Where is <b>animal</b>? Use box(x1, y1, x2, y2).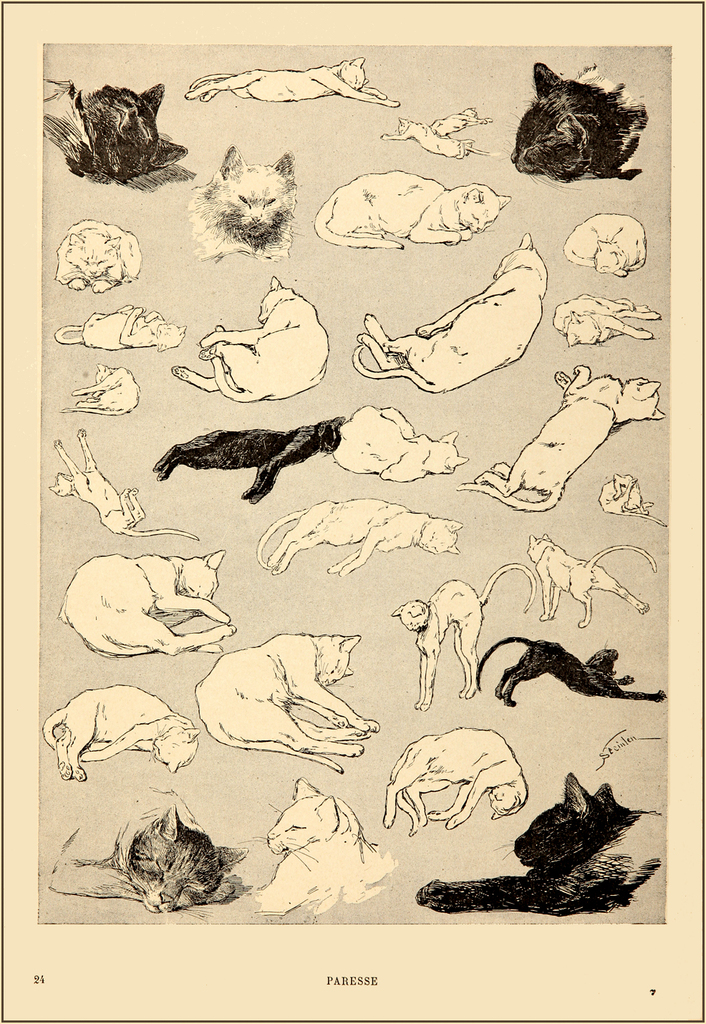
box(200, 637, 376, 775).
